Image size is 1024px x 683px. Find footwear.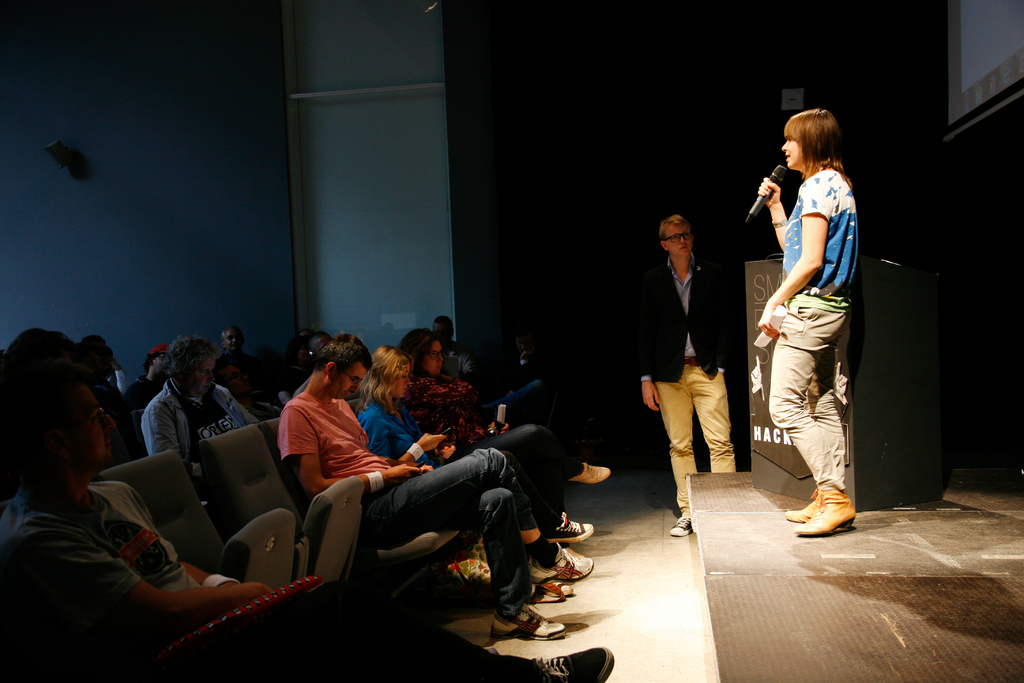
[528,579,573,596].
